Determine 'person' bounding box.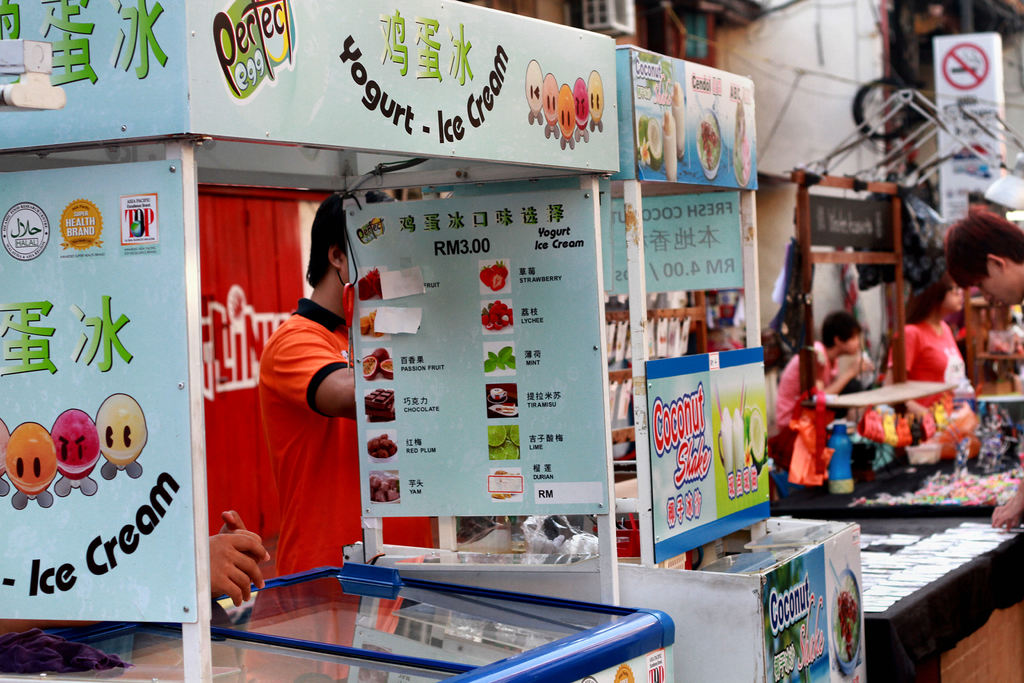
Determined: l=0, t=512, r=268, b=617.
